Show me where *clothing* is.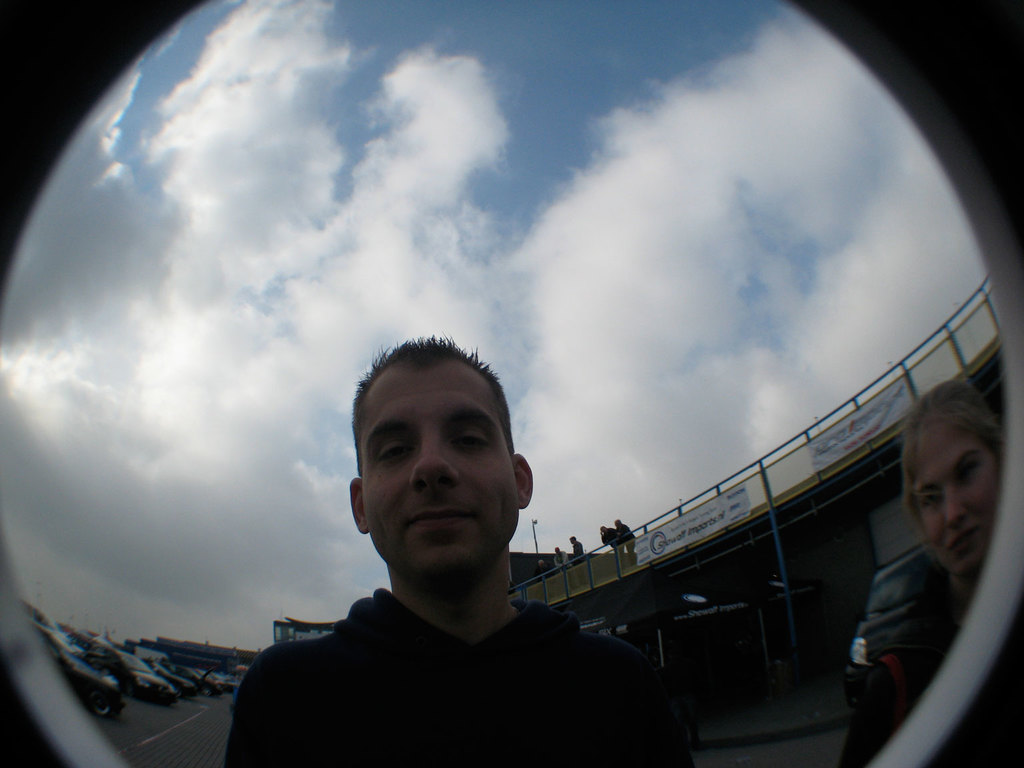
*clothing* is at {"x1": 236, "y1": 556, "x2": 671, "y2": 749}.
